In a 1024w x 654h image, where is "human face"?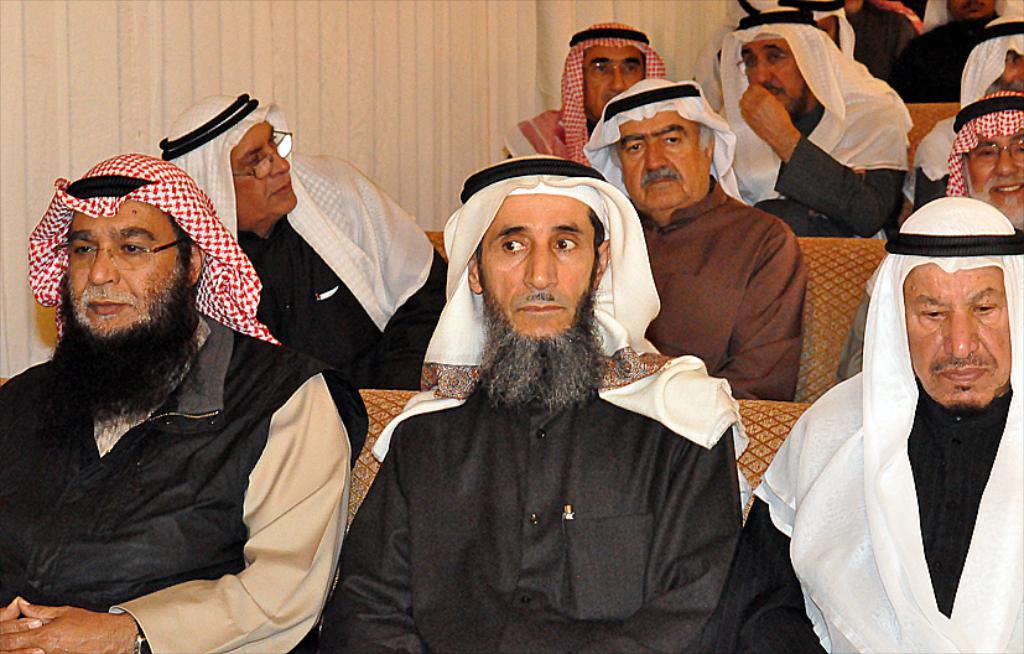
select_region(968, 131, 1023, 237).
